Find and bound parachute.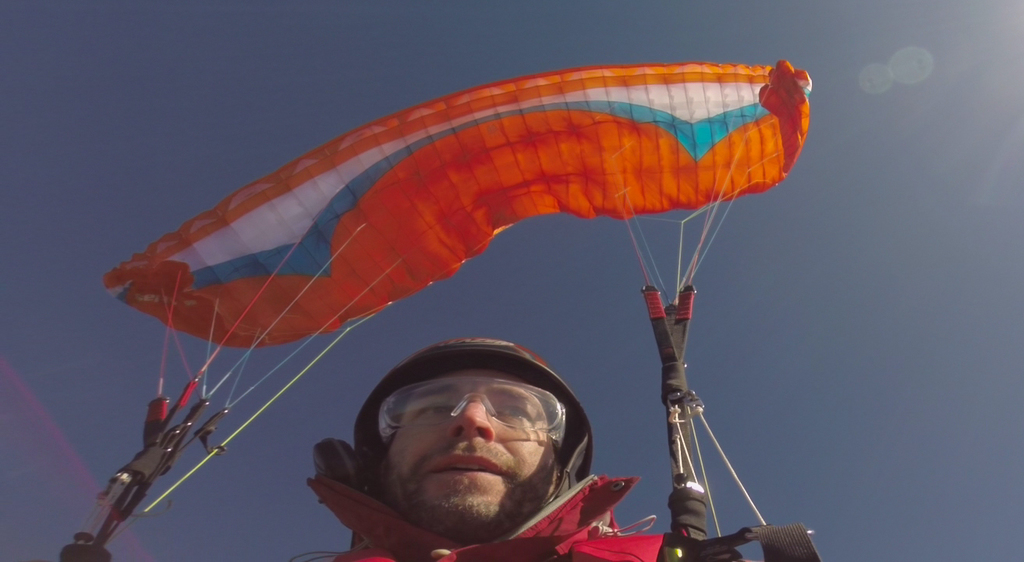
Bound: [x1=107, y1=80, x2=810, y2=345].
